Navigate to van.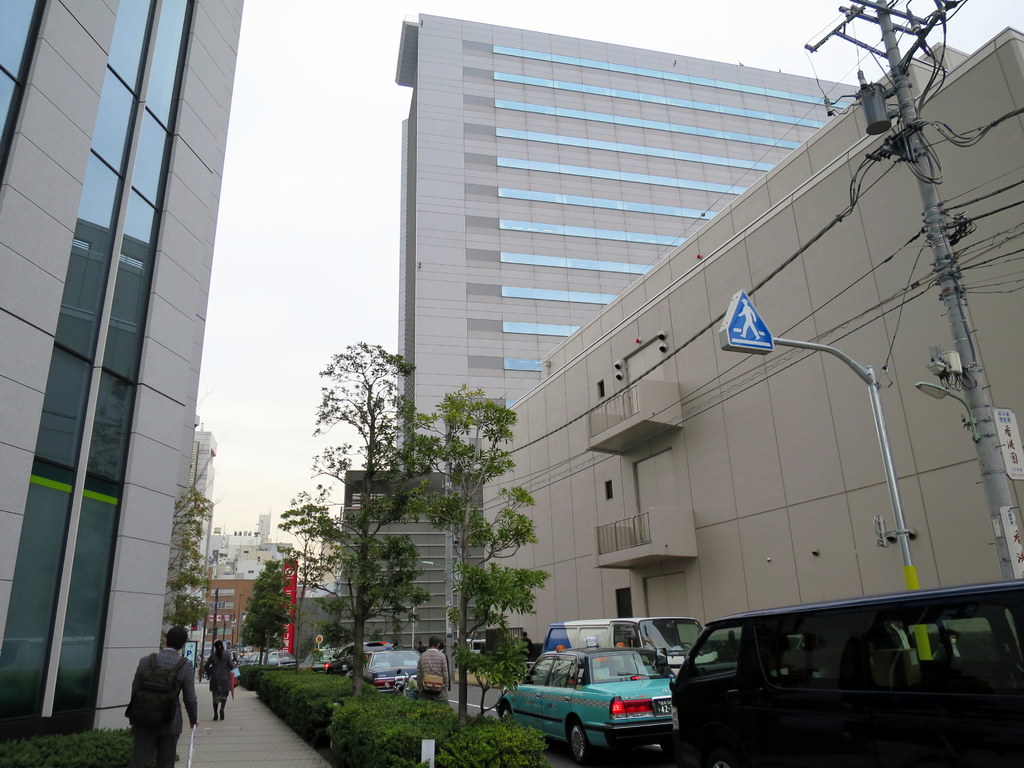
Navigation target: (660, 573, 1023, 767).
